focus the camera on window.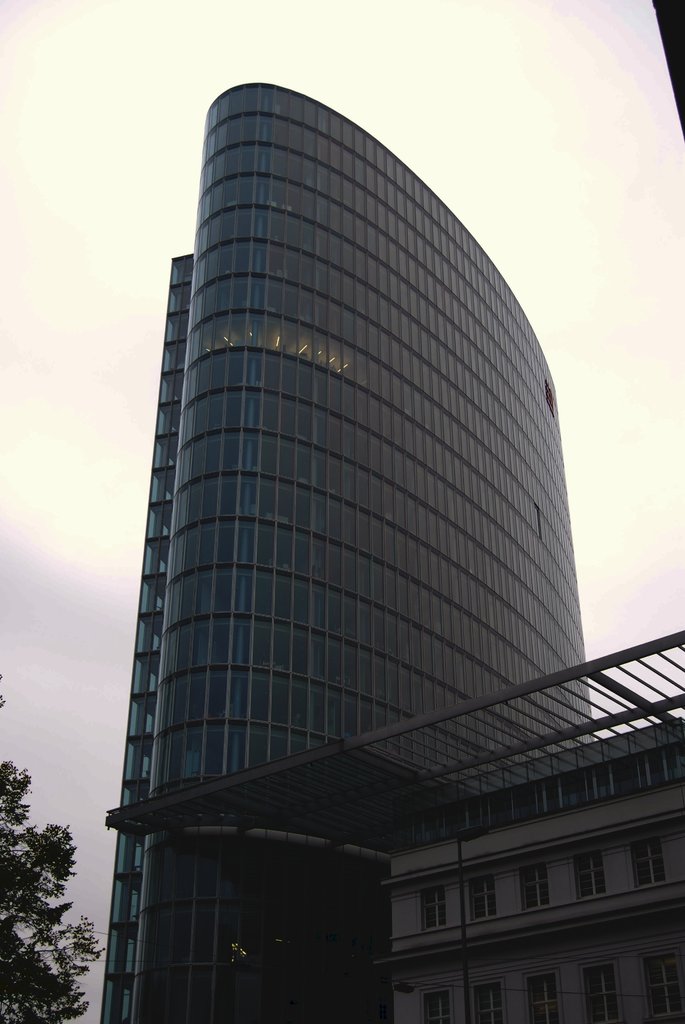
Focus region: (x1=475, y1=986, x2=506, y2=1022).
